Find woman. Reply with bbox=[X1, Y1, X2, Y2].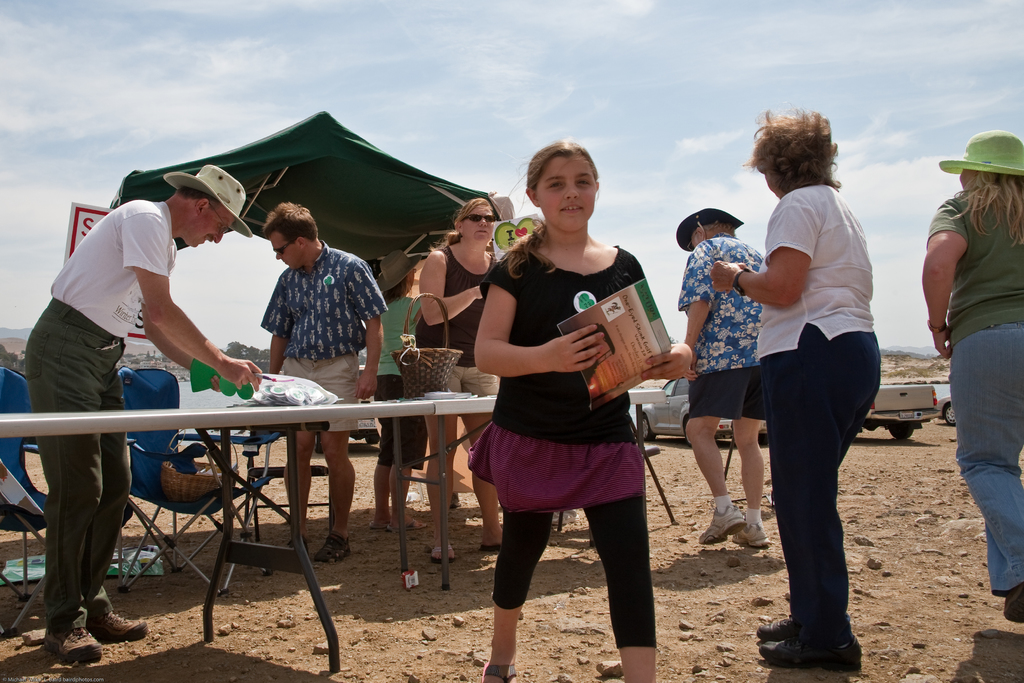
bbox=[410, 194, 519, 563].
